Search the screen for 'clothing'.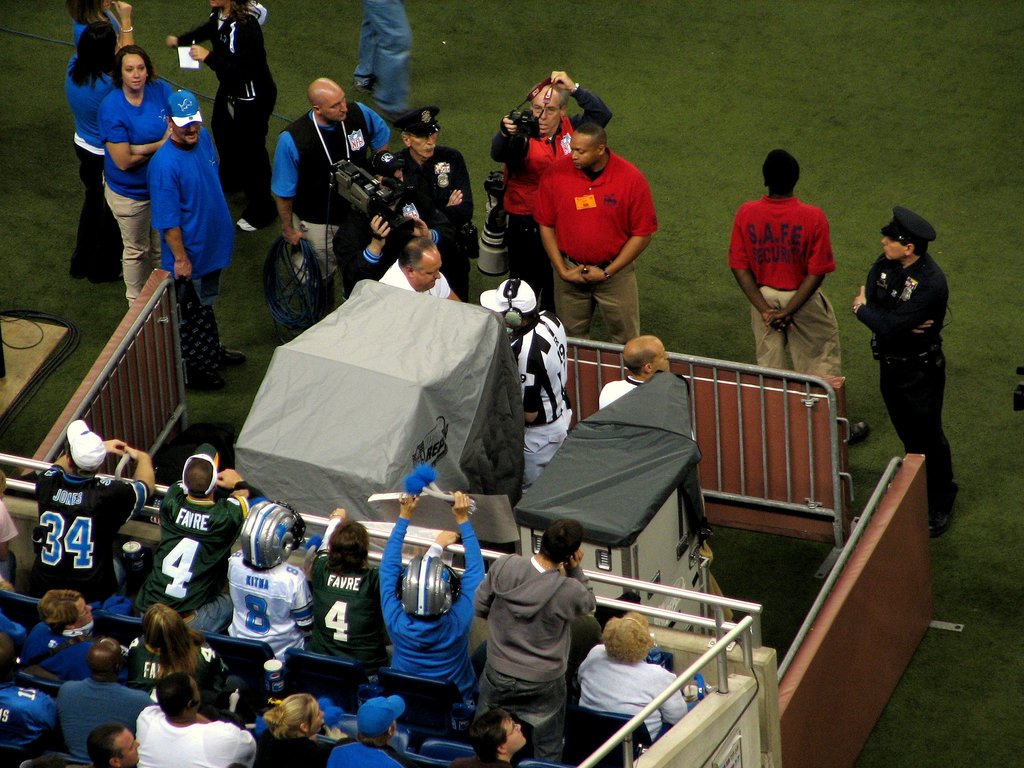
Found at 341,0,413,111.
